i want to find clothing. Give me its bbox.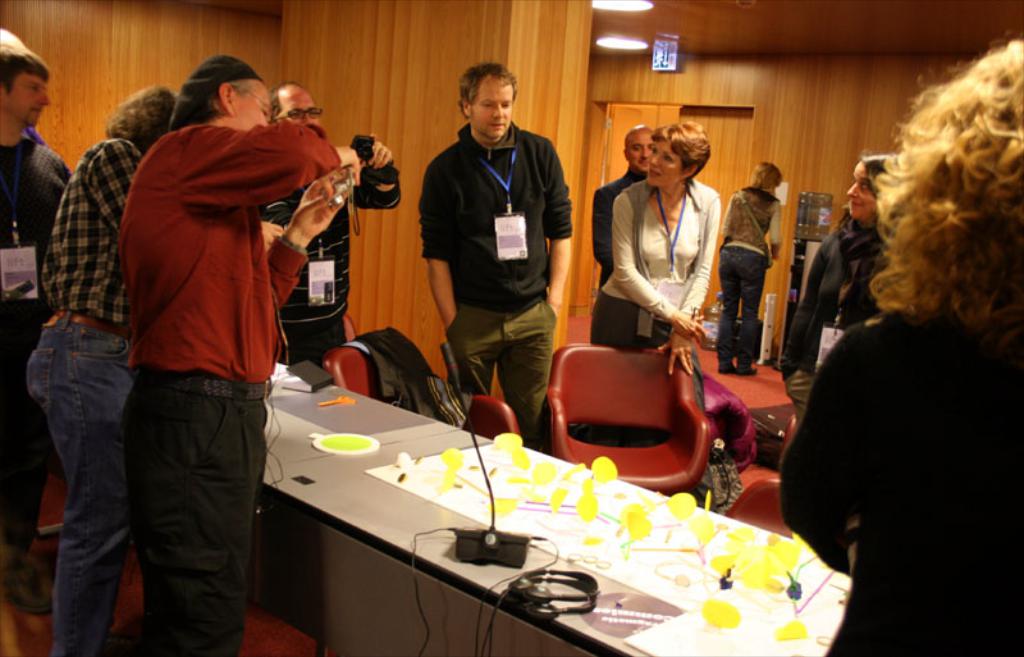
Rect(726, 184, 776, 373).
